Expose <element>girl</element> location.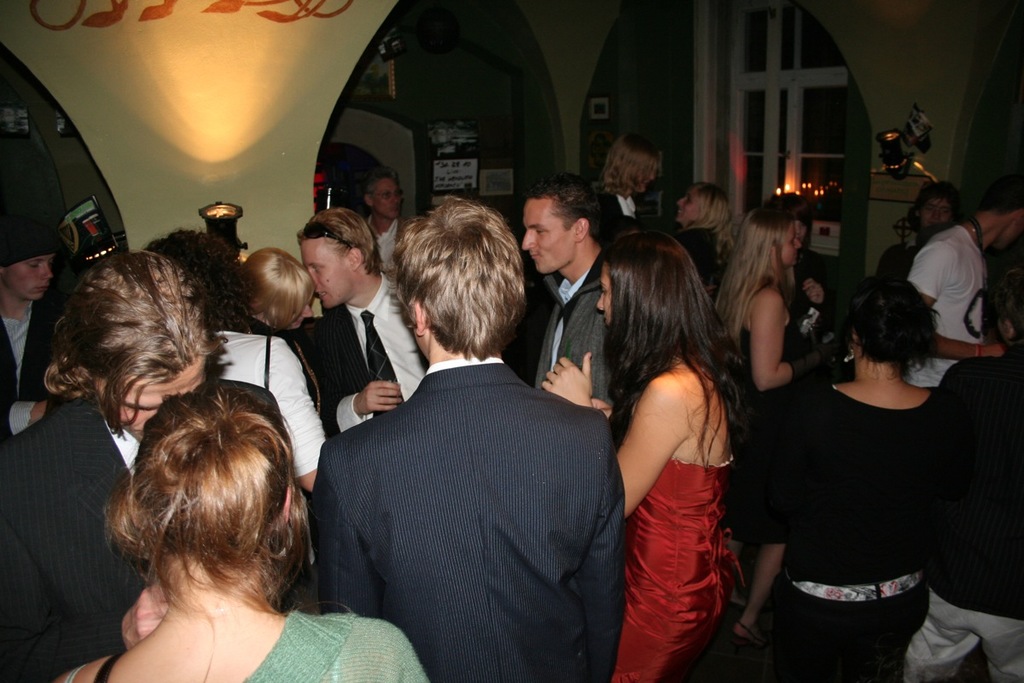
Exposed at bbox=(719, 219, 836, 640).
